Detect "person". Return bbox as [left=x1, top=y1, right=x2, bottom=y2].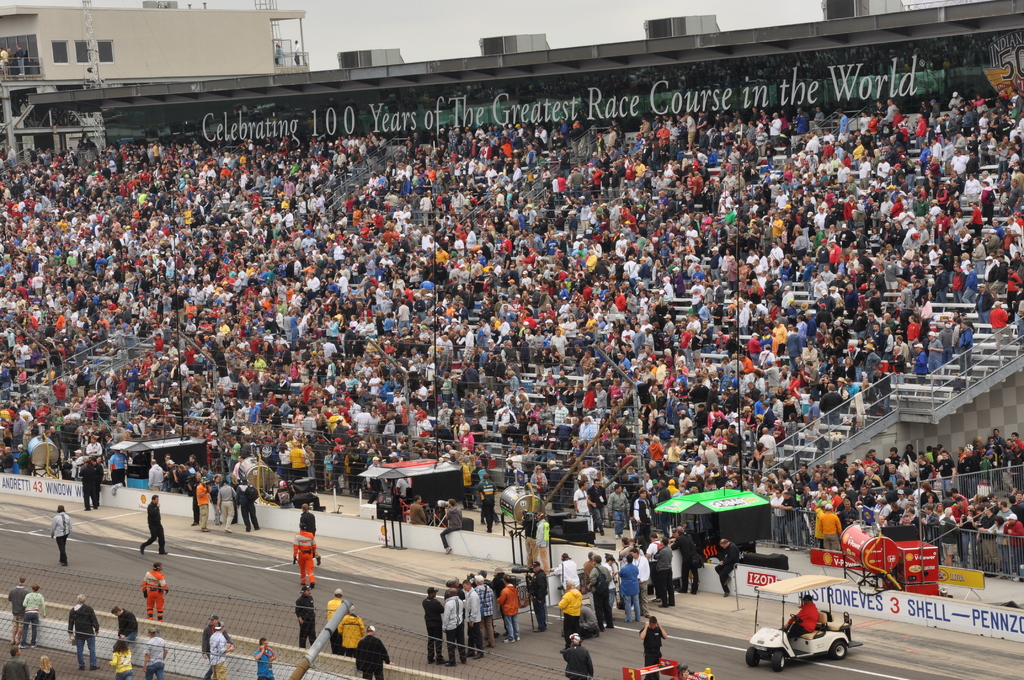
[left=295, top=585, right=320, bottom=647].
